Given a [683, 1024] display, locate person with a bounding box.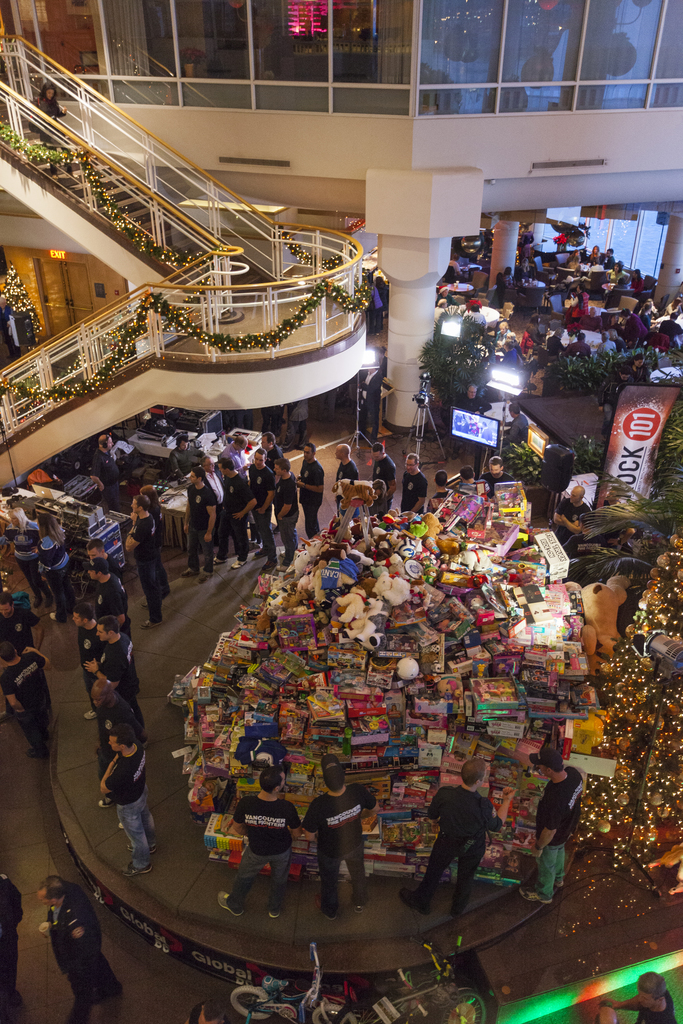
Located: detection(515, 739, 583, 906).
